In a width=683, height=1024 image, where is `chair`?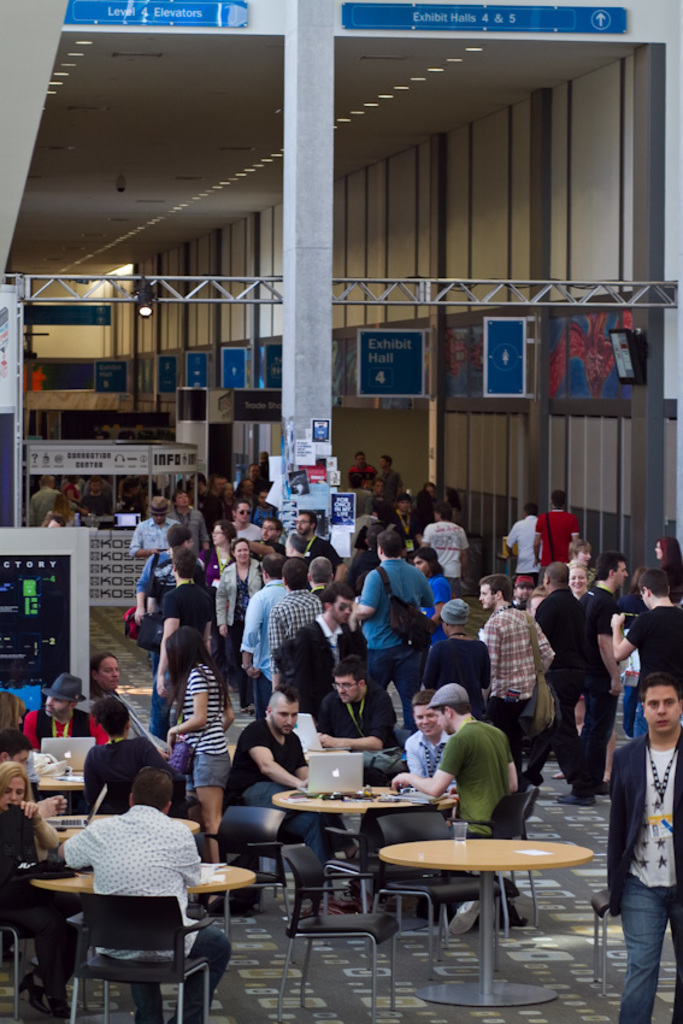
[425,777,540,925].
